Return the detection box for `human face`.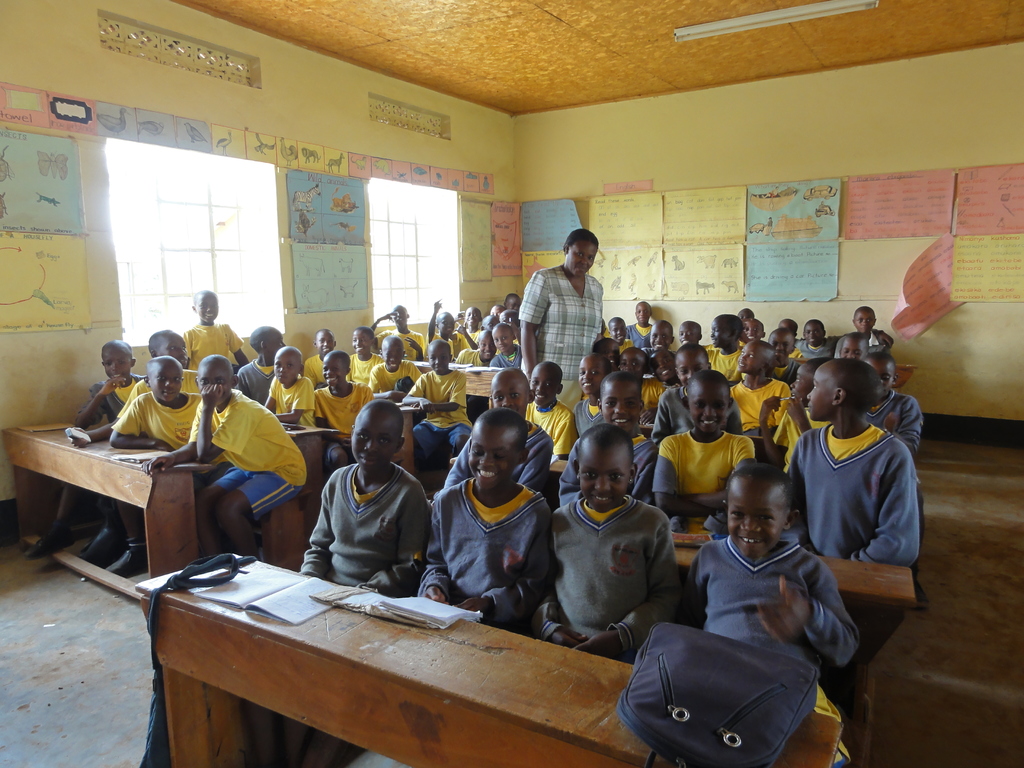
select_region(856, 308, 872, 331).
